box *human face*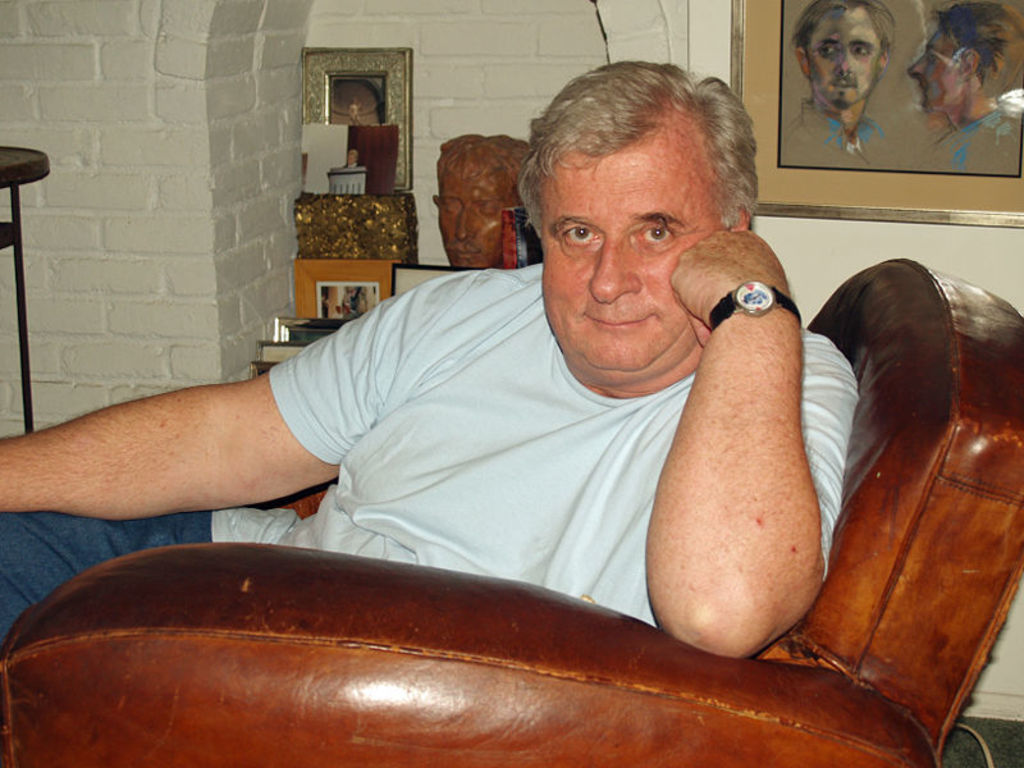
(x1=813, y1=8, x2=881, y2=101)
